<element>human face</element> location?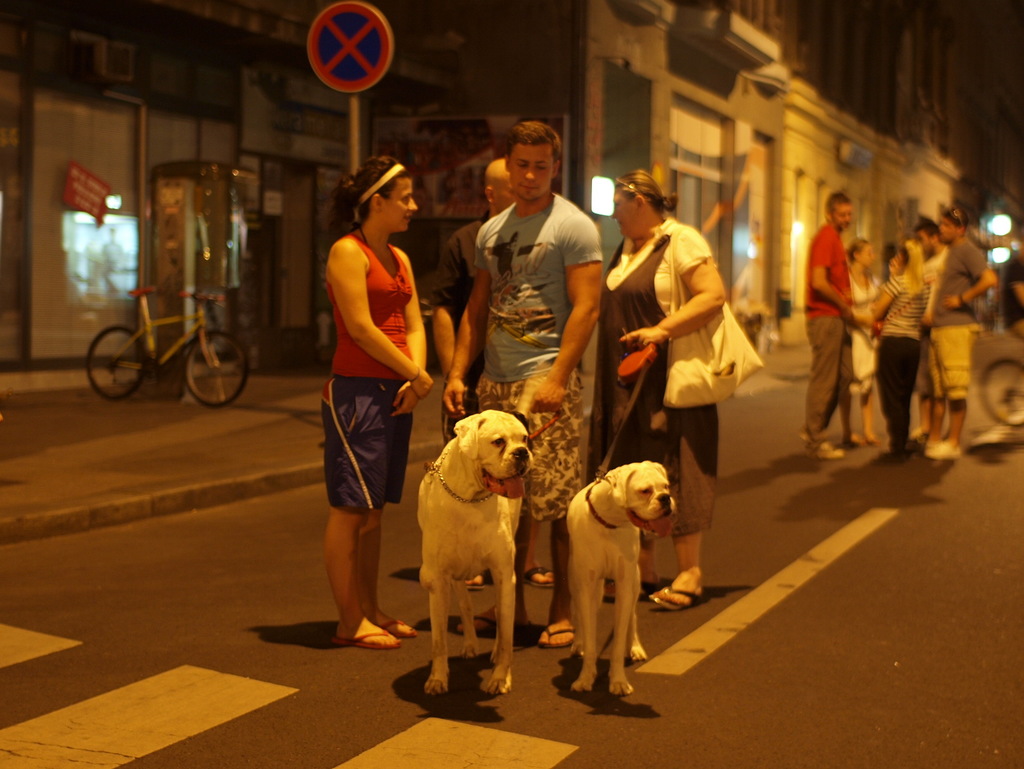
[914,230,941,255]
